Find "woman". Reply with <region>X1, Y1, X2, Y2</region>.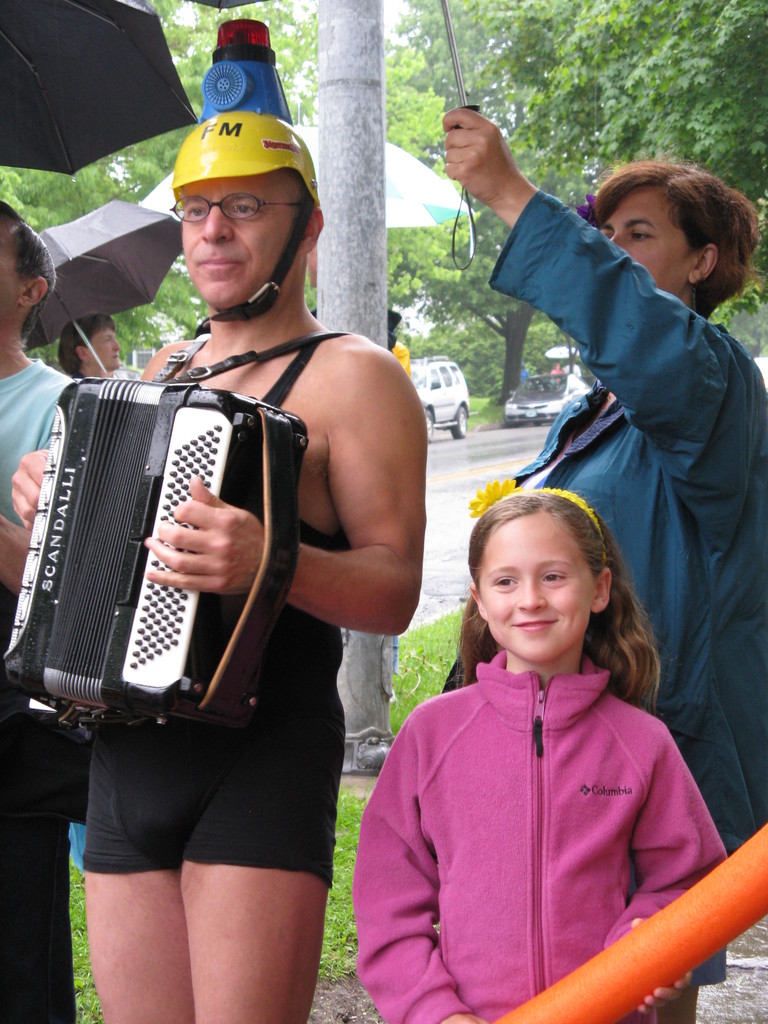
<region>444, 104, 767, 1023</region>.
